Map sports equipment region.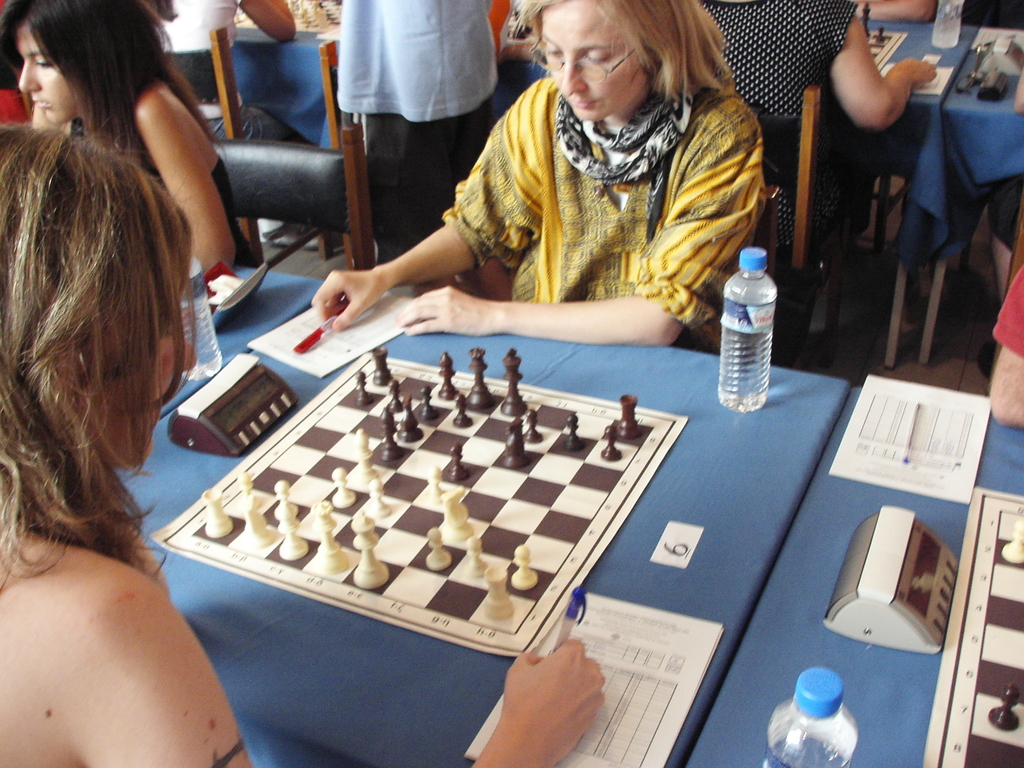
Mapped to [x1=152, y1=342, x2=692, y2=657].
